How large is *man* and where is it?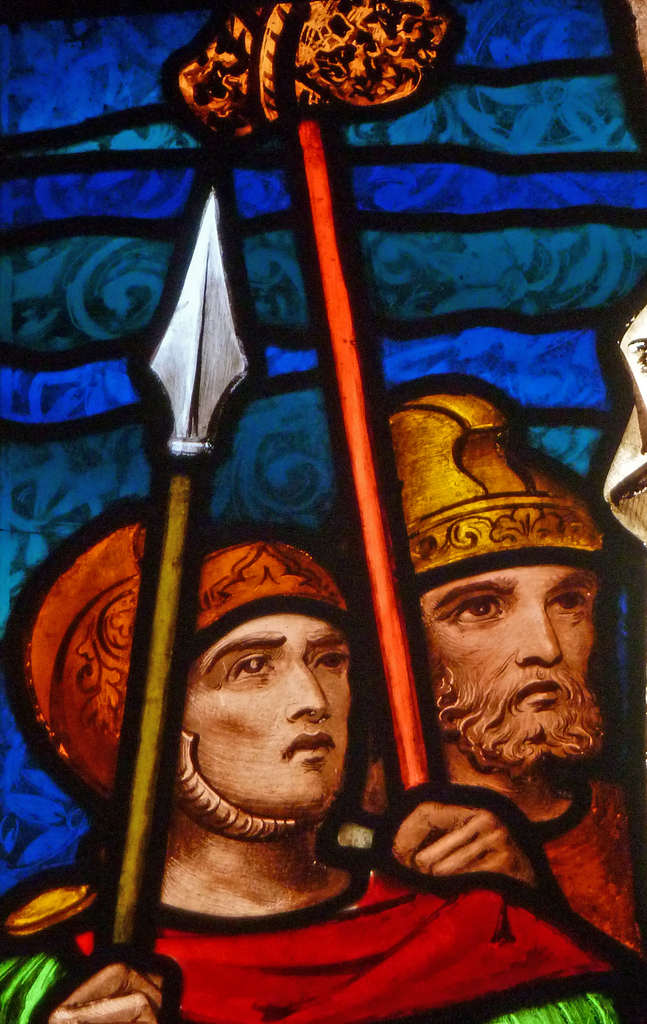
Bounding box: (left=0, top=543, right=646, bottom=1023).
